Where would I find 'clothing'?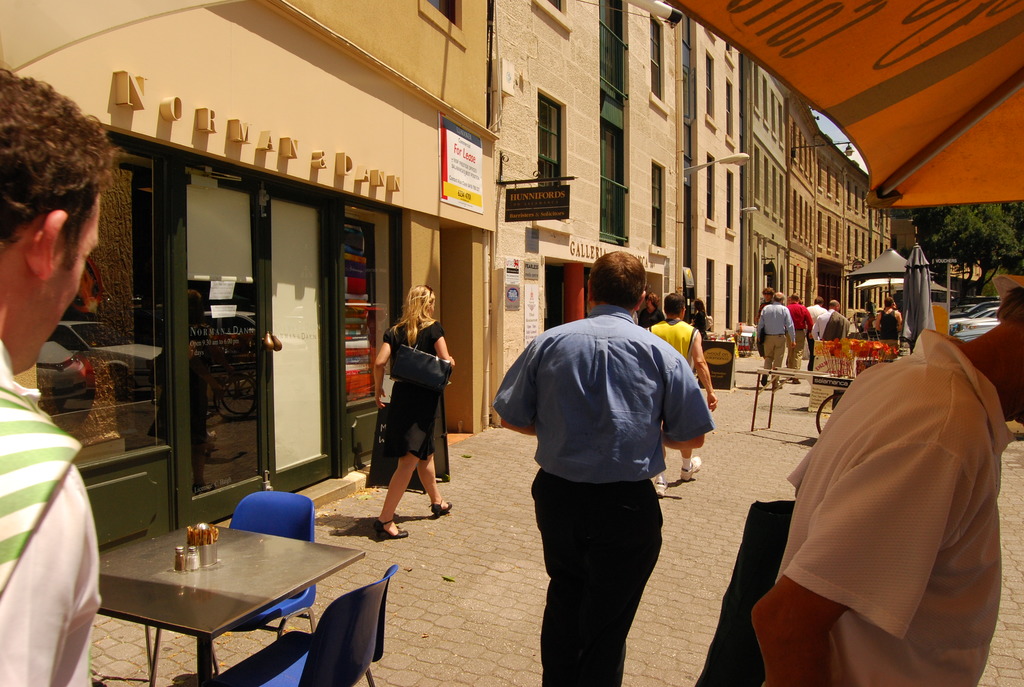
At (x1=0, y1=340, x2=101, y2=686).
